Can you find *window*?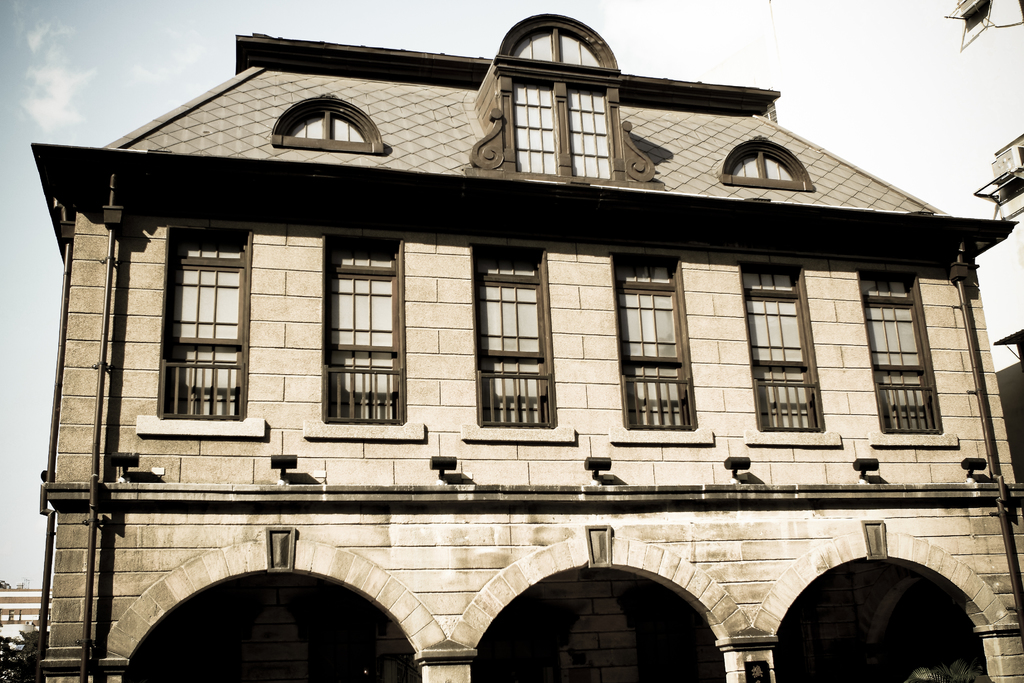
Yes, bounding box: 498,68,627,185.
